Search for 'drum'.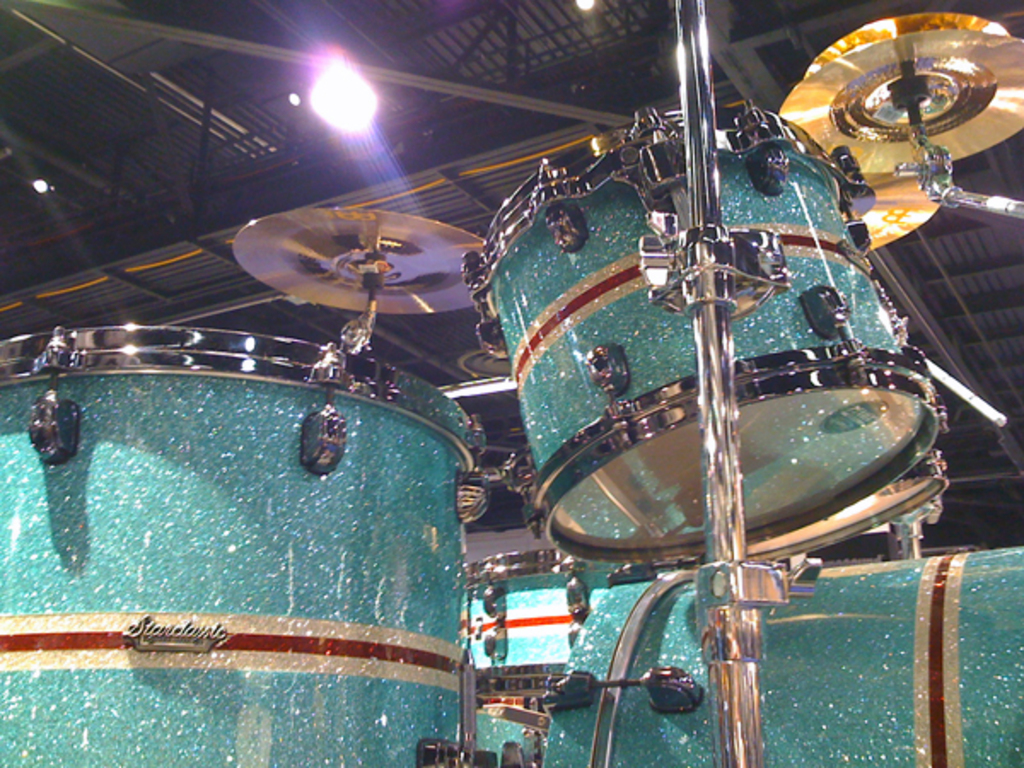
Found at {"x1": 541, "y1": 548, "x2": 1022, "y2": 766}.
